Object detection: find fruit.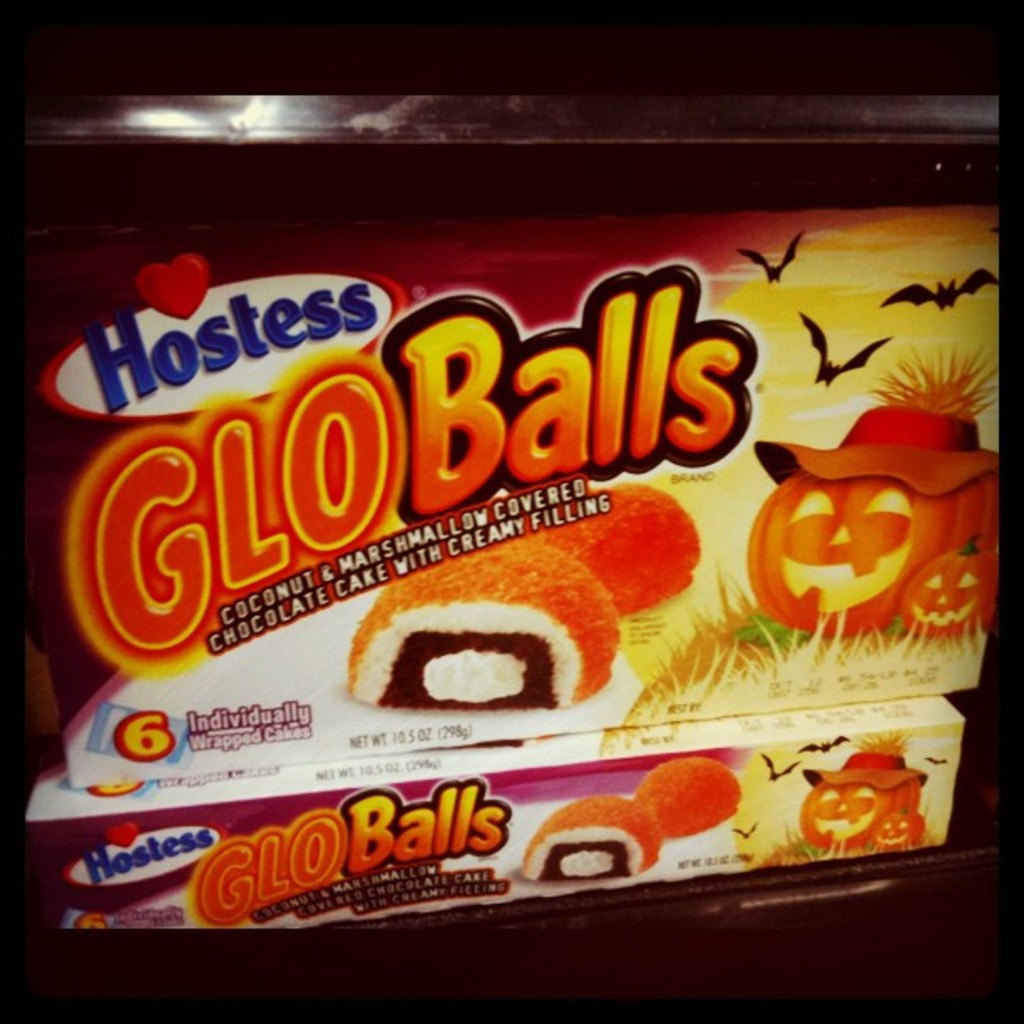
(631,751,731,843).
